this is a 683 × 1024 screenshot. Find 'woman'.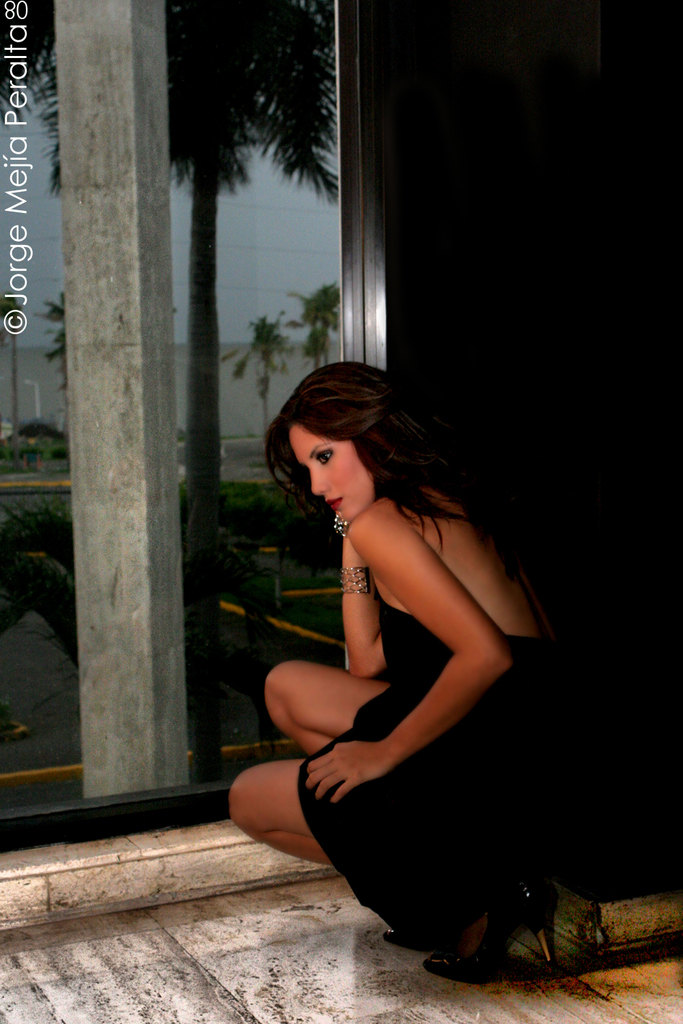
Bounding box: (x1=222, y1=325, x2=549, y2=976).
